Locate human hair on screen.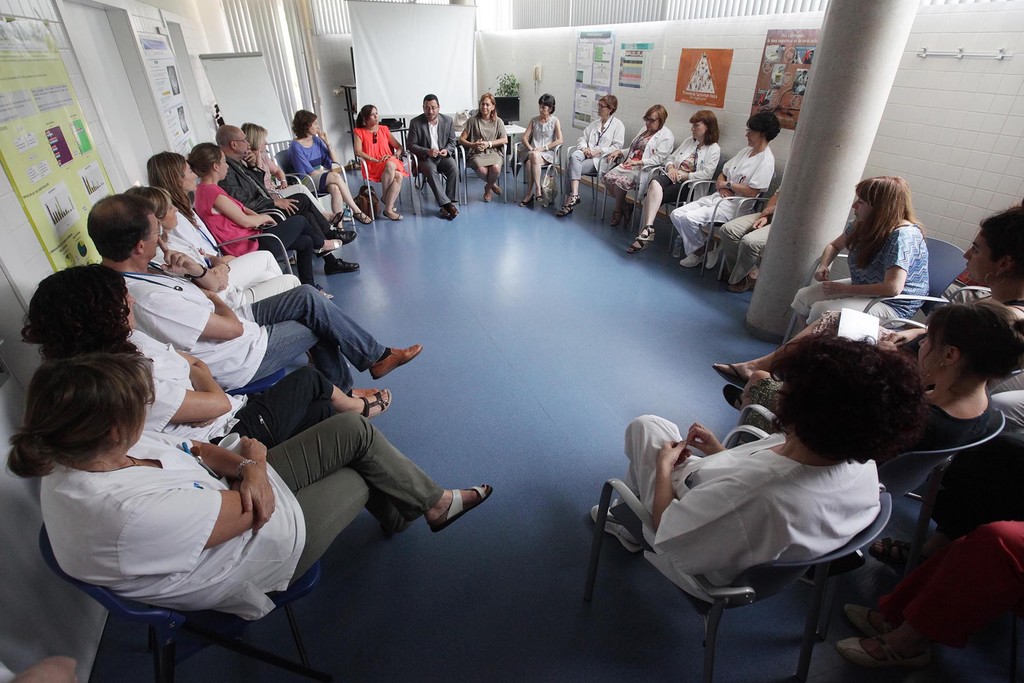
On screen at <box>83,191,154,264</box>.
